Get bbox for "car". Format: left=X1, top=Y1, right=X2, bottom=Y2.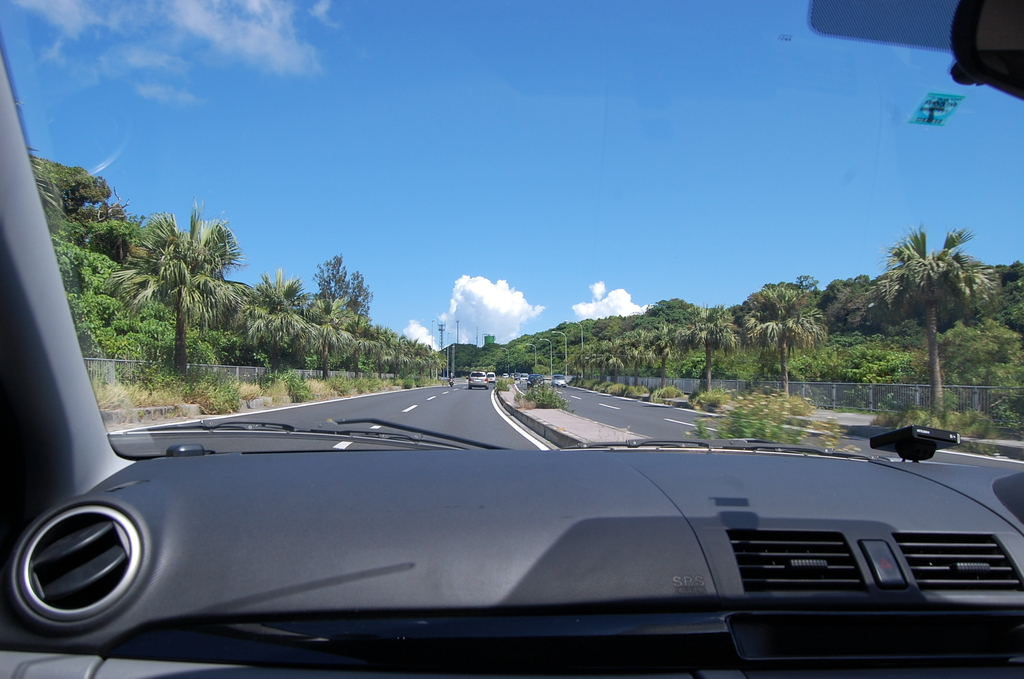
left=468, top=370, right=488, bottom=391.
